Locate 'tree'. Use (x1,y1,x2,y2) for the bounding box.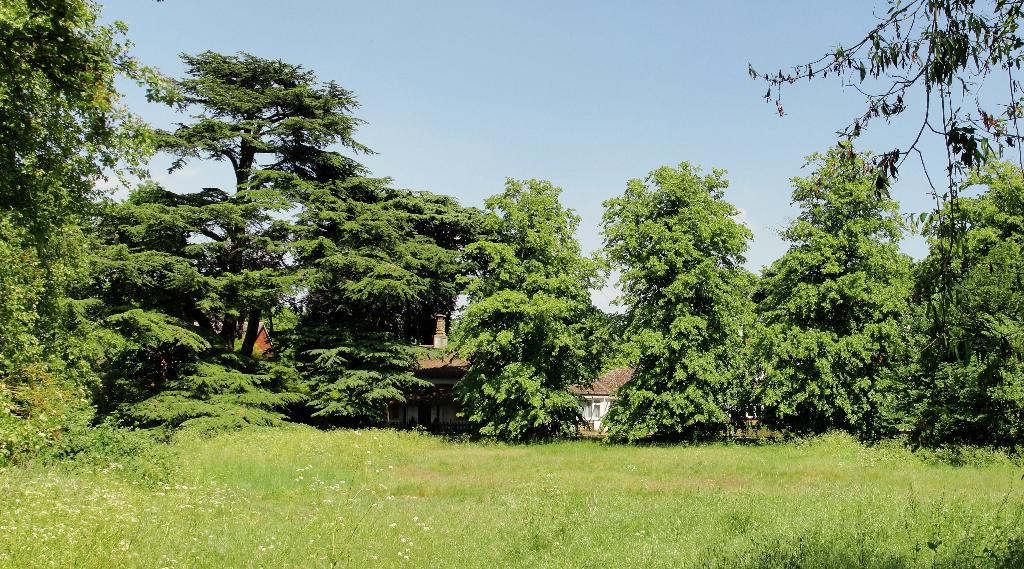
(85,53,388,395).
